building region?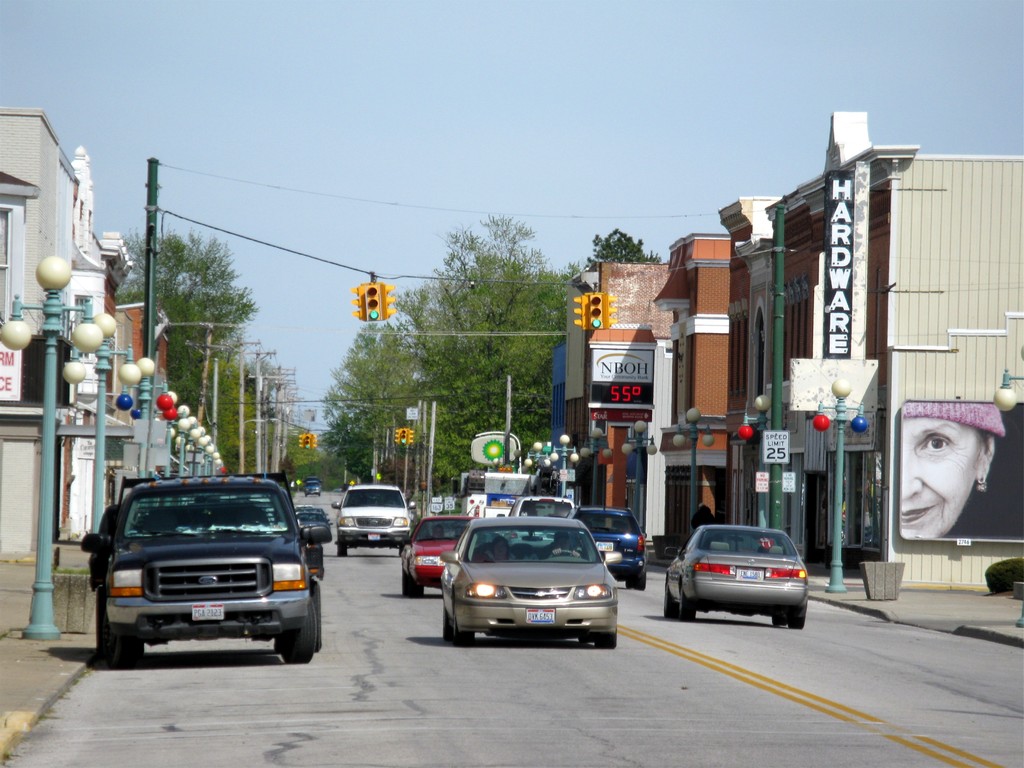
{"left": 0, "top": 112, "right": 133, "bottom": 560}
